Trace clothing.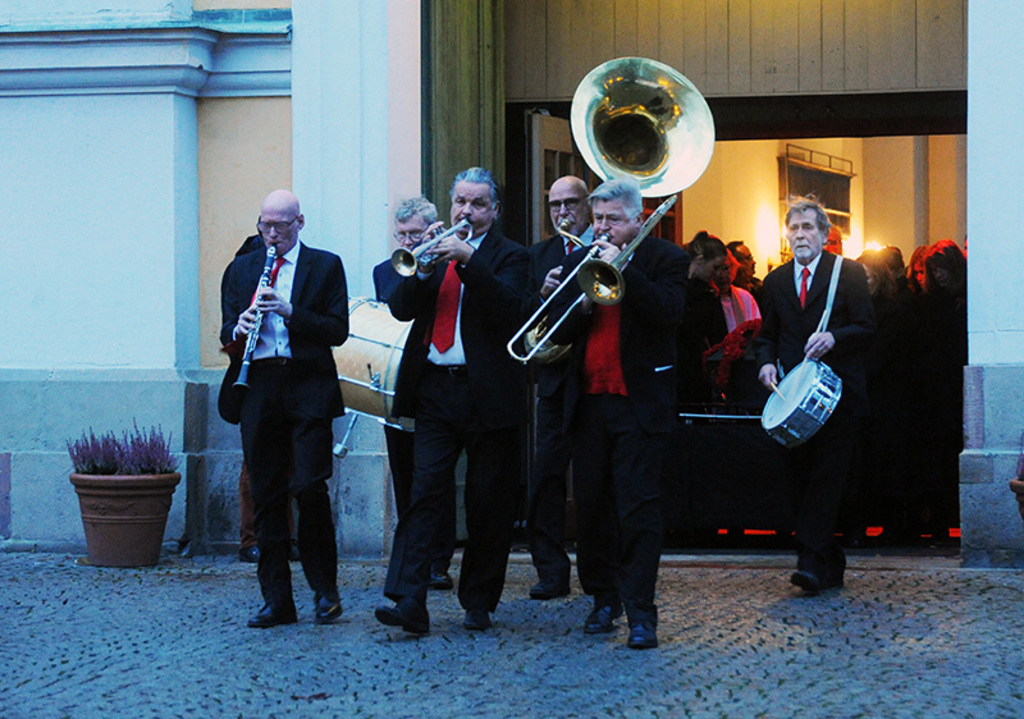
Traced to [383, 232, 532, 609].
